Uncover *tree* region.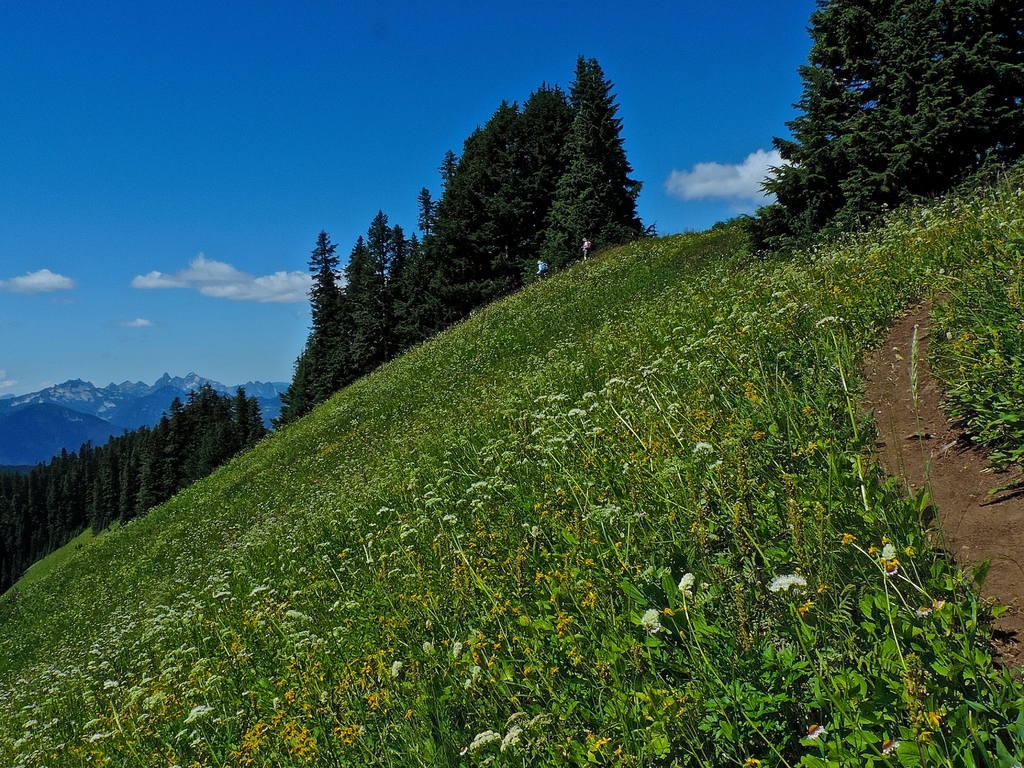
Uncovered: x1=45, y1=447, x2=75, y2=549.
